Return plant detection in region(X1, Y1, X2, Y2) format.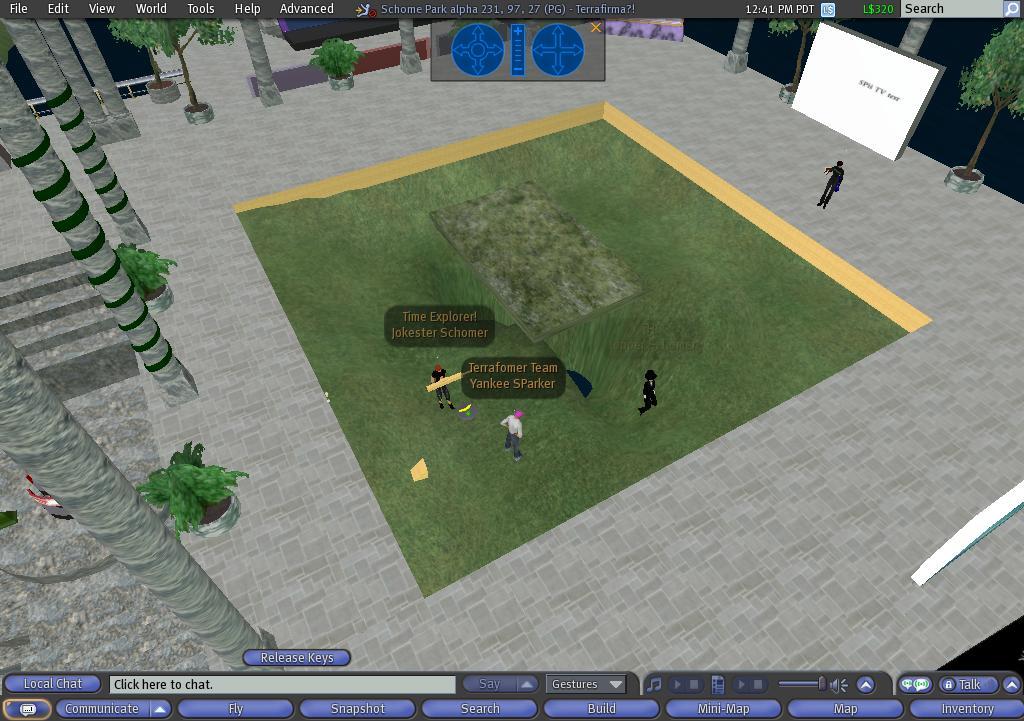
region(312, 34, 361, 81).
